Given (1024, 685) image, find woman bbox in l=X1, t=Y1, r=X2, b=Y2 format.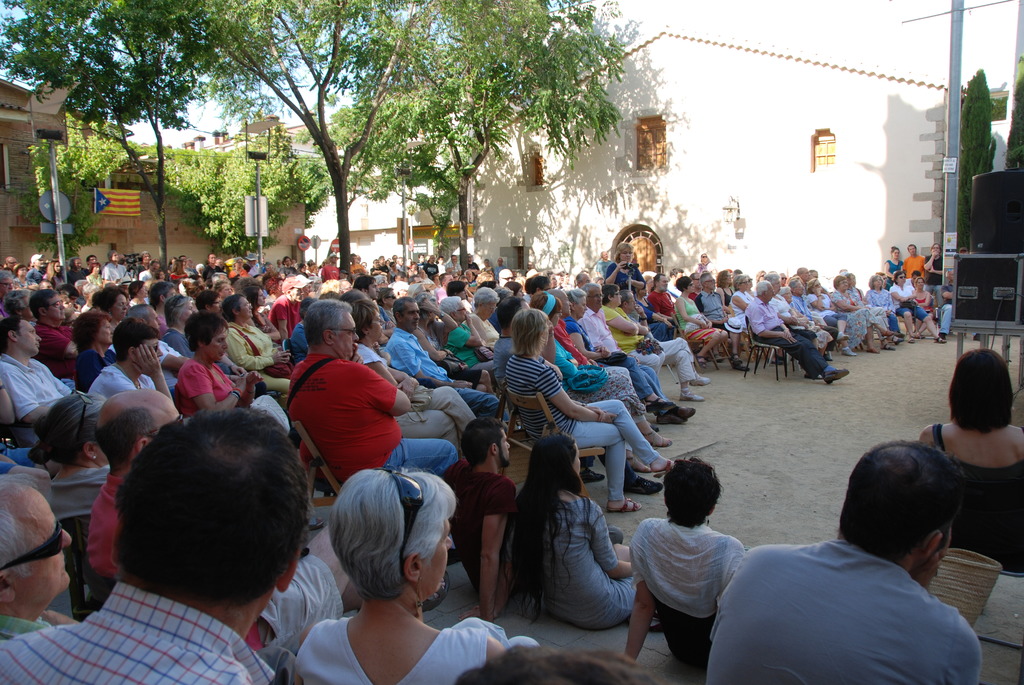
l=295, t=463, r=541, b=681.
